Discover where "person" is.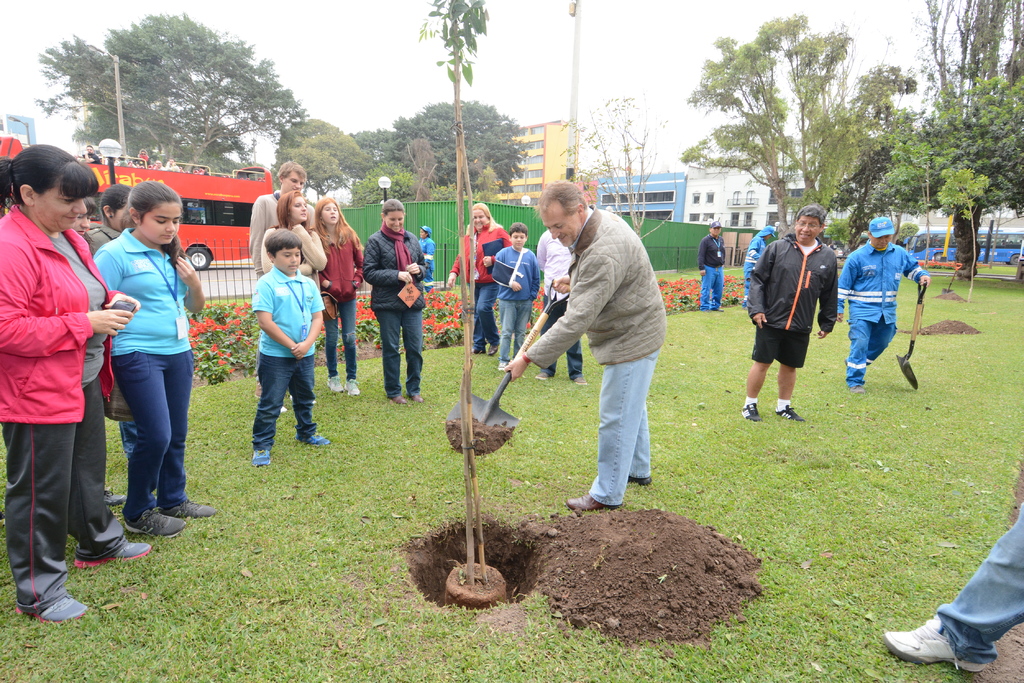
Discovered at pyautogui.locateOnScreen(306, 193, 365, 403).
